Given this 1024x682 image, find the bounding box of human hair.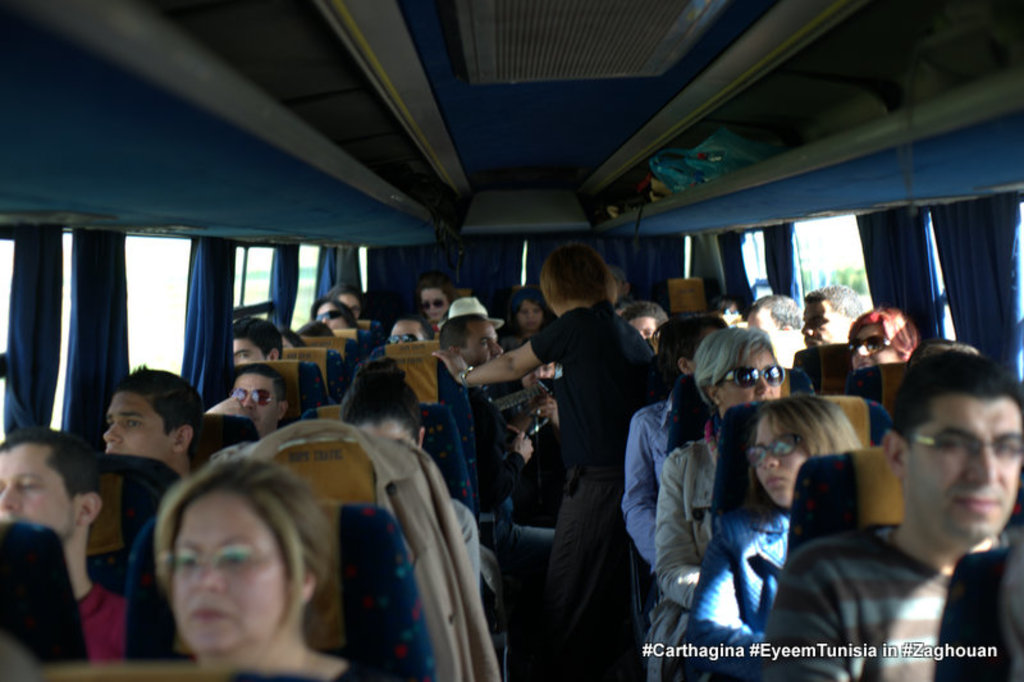
rect(326, 282, 355, 294).
